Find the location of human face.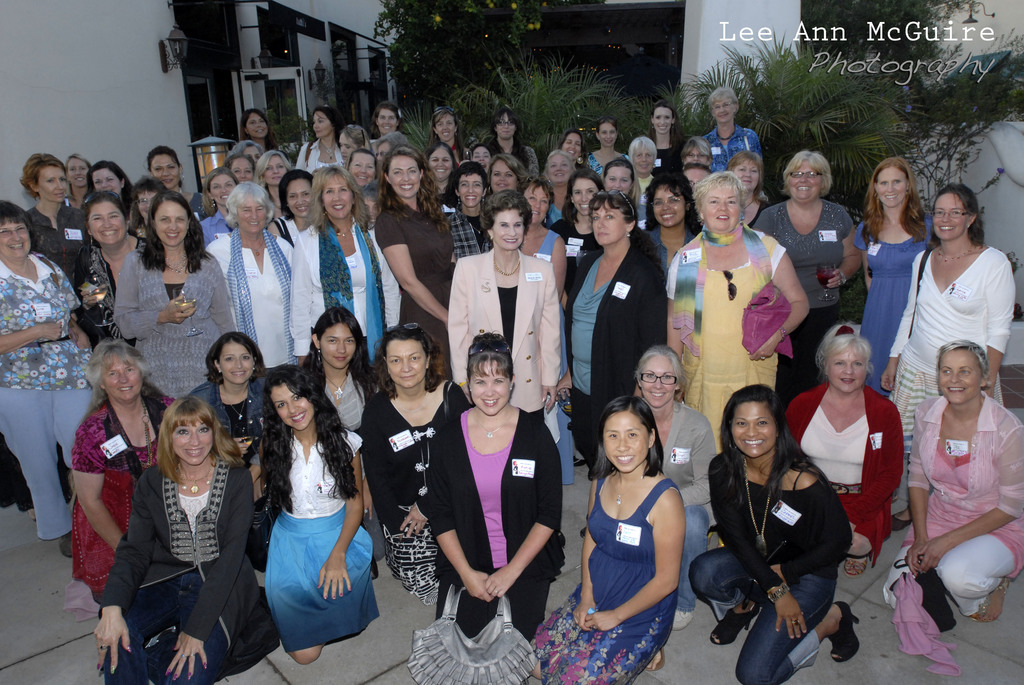
Location: 934/193/968/239.
